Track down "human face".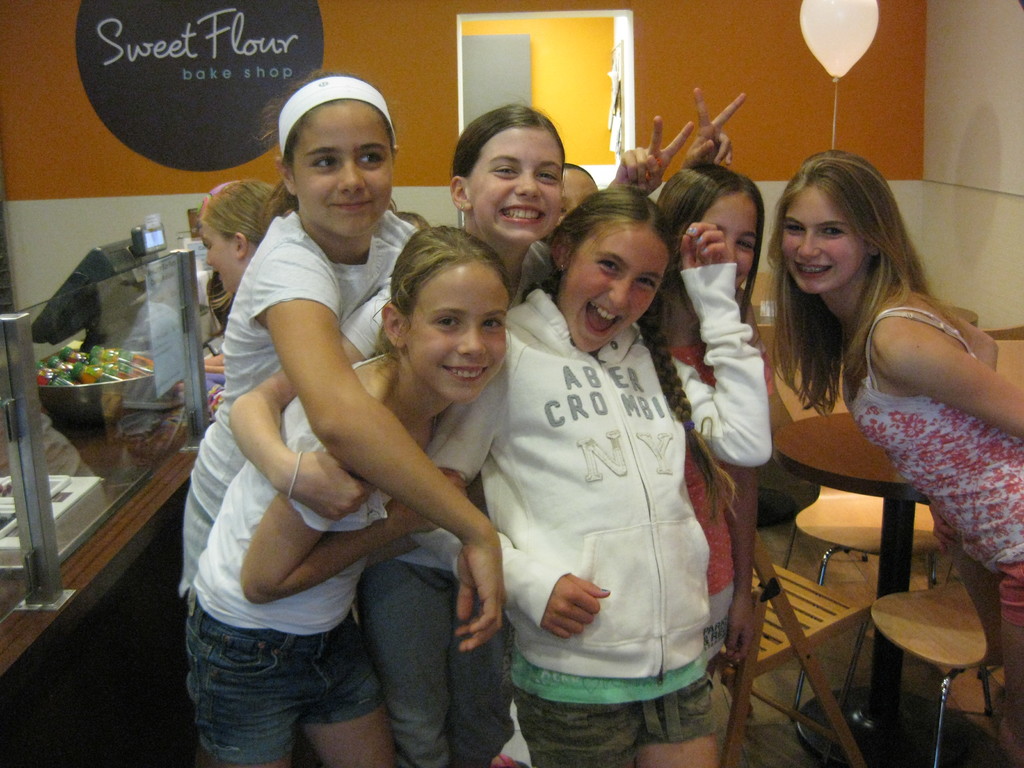
Tracked to [296, 99, 406, 243].
